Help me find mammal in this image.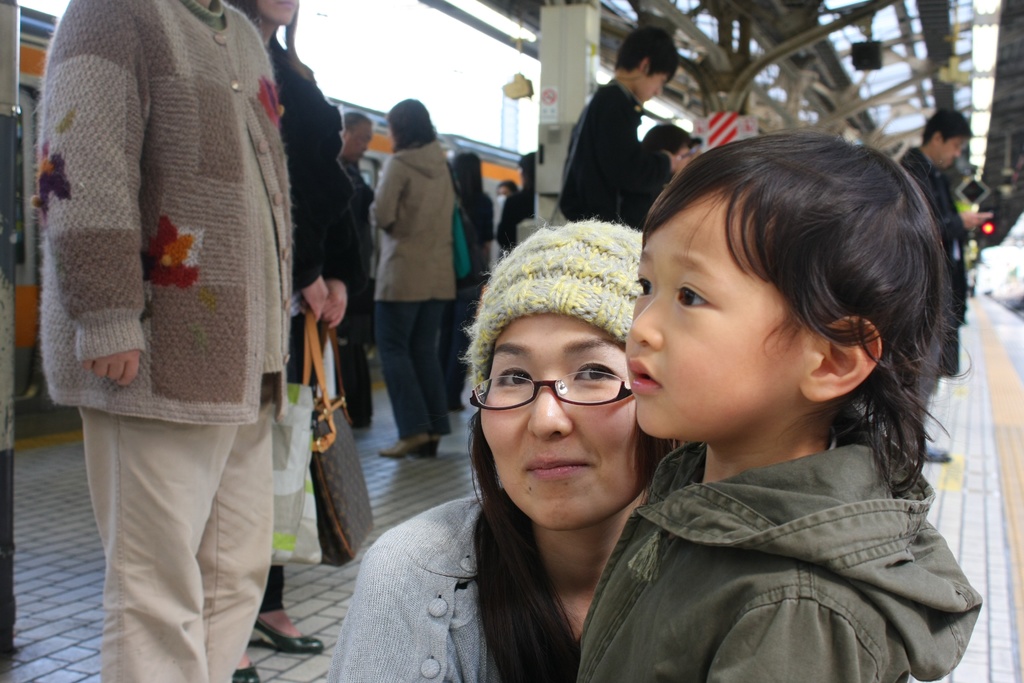
Found it: 367,99,452,457.
